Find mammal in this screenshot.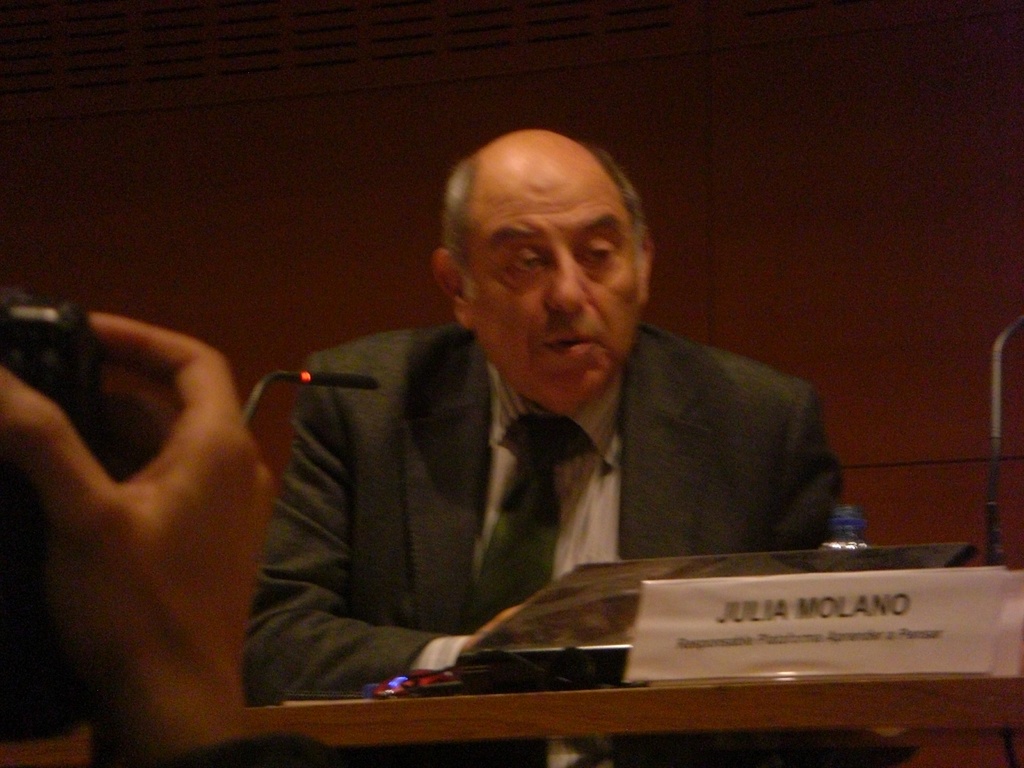
The bounding box for mammal is box=[0, 284, 300, 767].
